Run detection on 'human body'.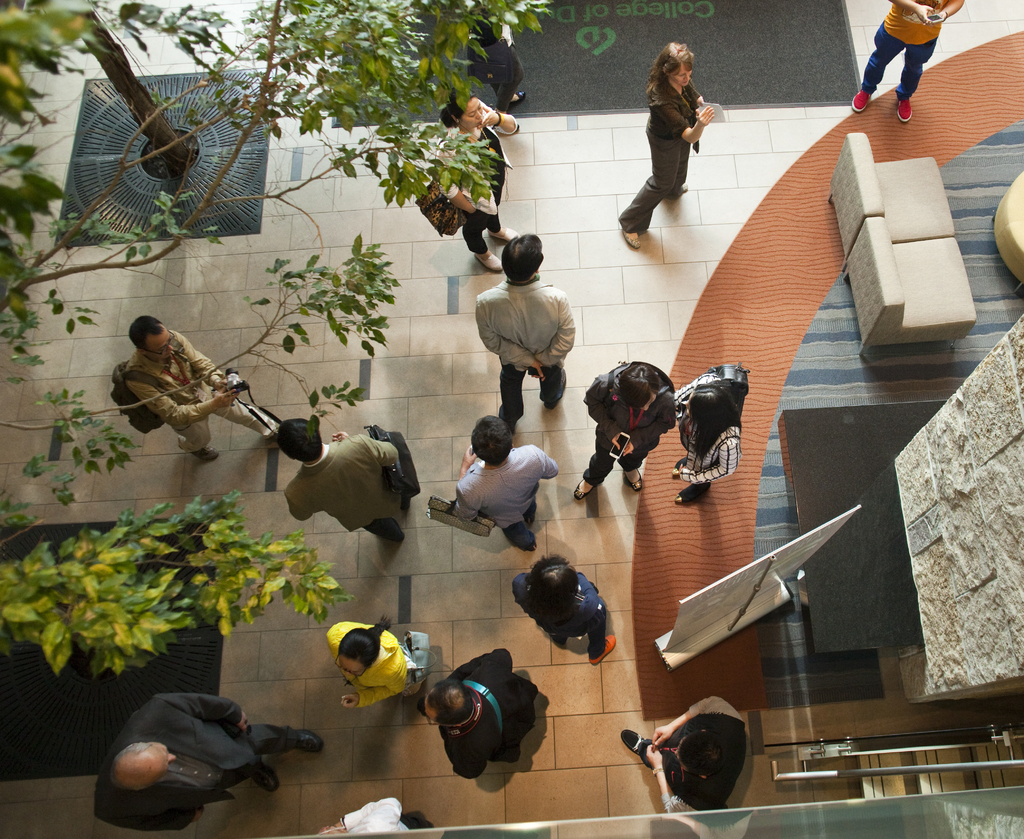
Result: pyautogui.locateOnScreen(626, 38, 730, 238).
